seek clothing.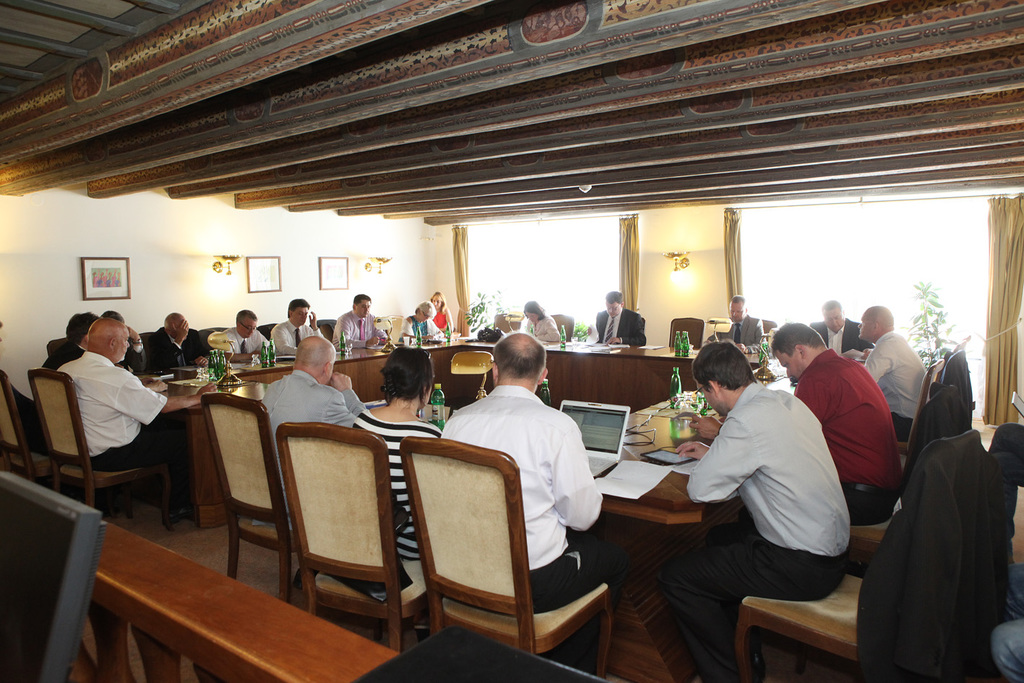
<bbox>861, 330, 925, 444</bbox>.
